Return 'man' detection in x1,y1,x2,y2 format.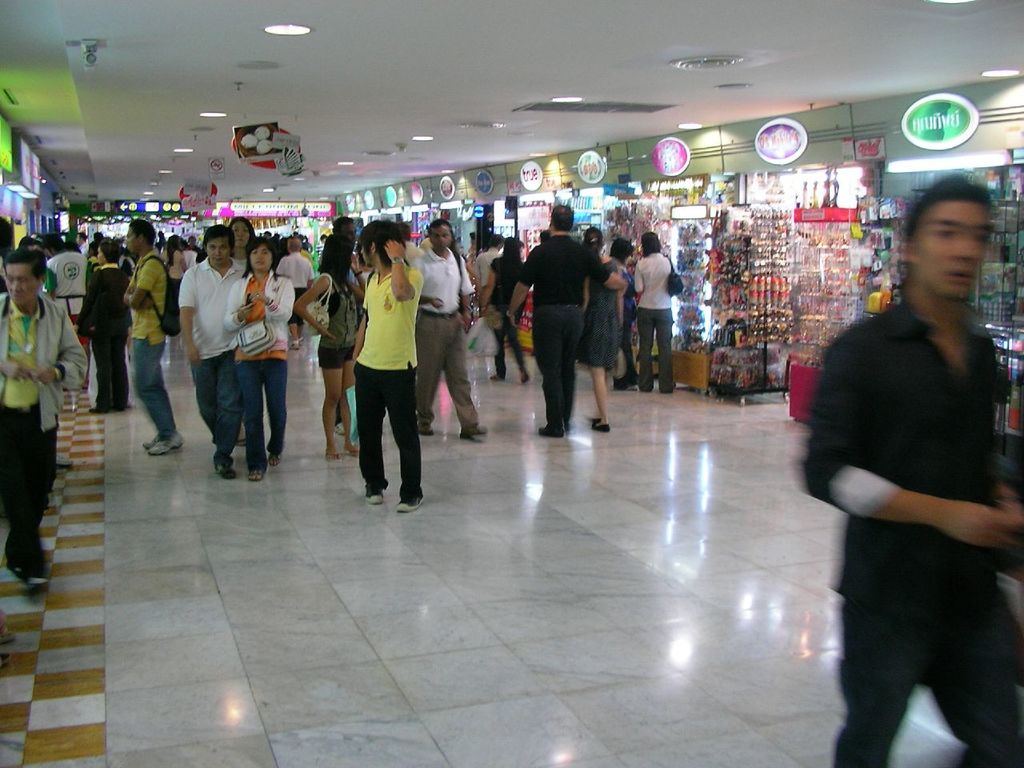
418,210,494,446.
